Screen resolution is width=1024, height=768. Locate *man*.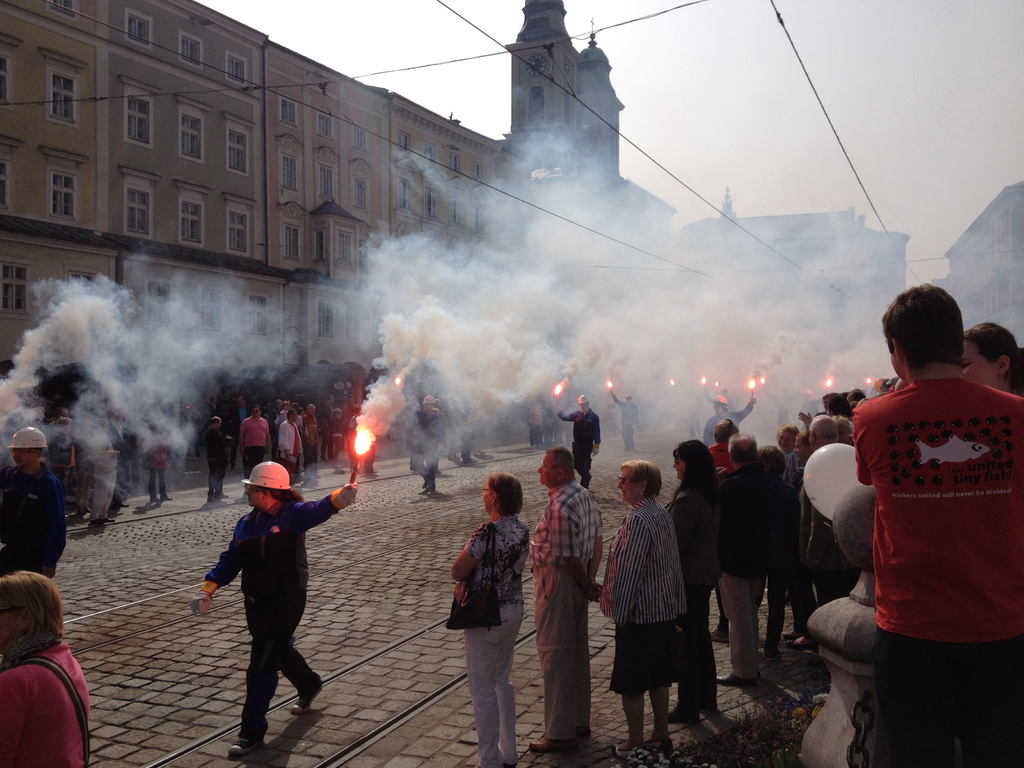
89,416,119,523.
